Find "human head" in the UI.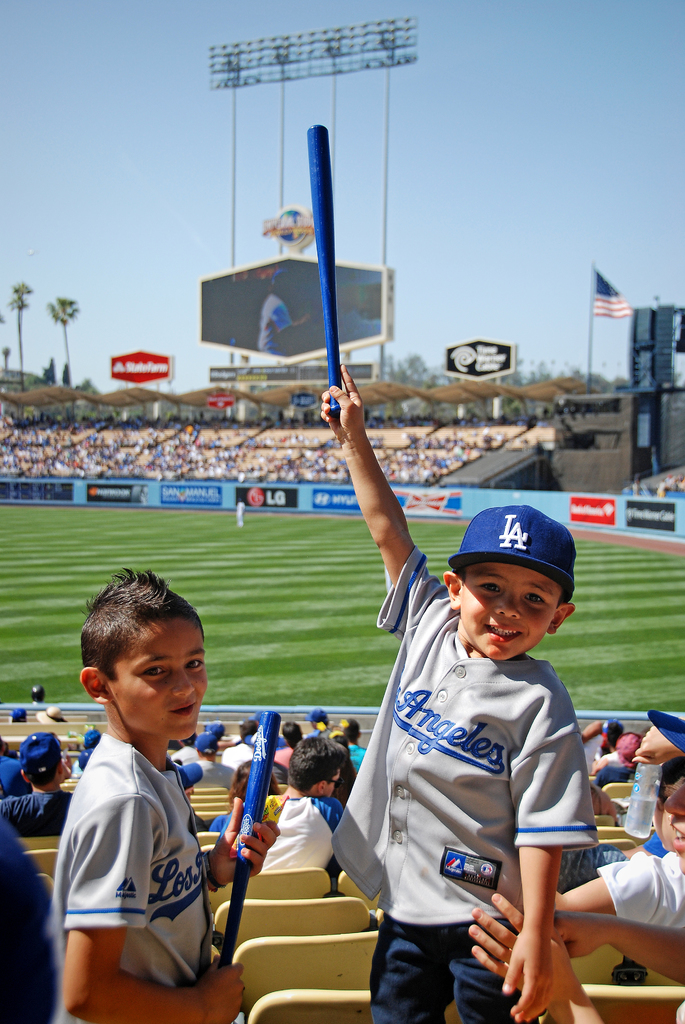
UI element at detection(238, 722, 258, 736).
